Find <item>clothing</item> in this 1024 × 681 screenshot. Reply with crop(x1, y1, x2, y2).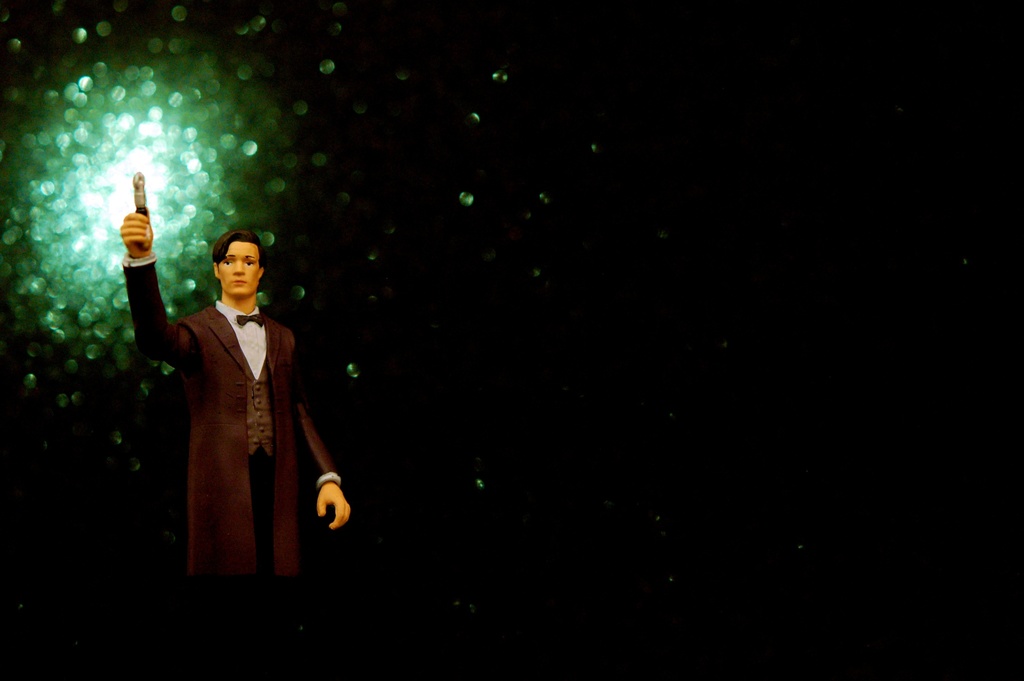
crop(134, 264, 331, 592).
